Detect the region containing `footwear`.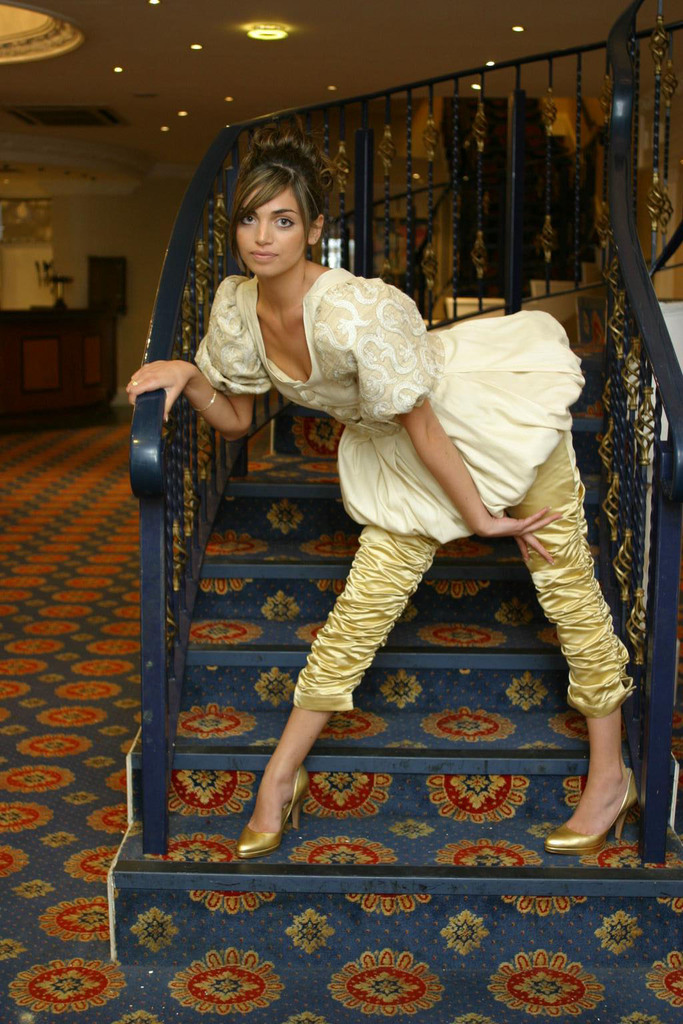
rect(554, 790, 639, 868).
